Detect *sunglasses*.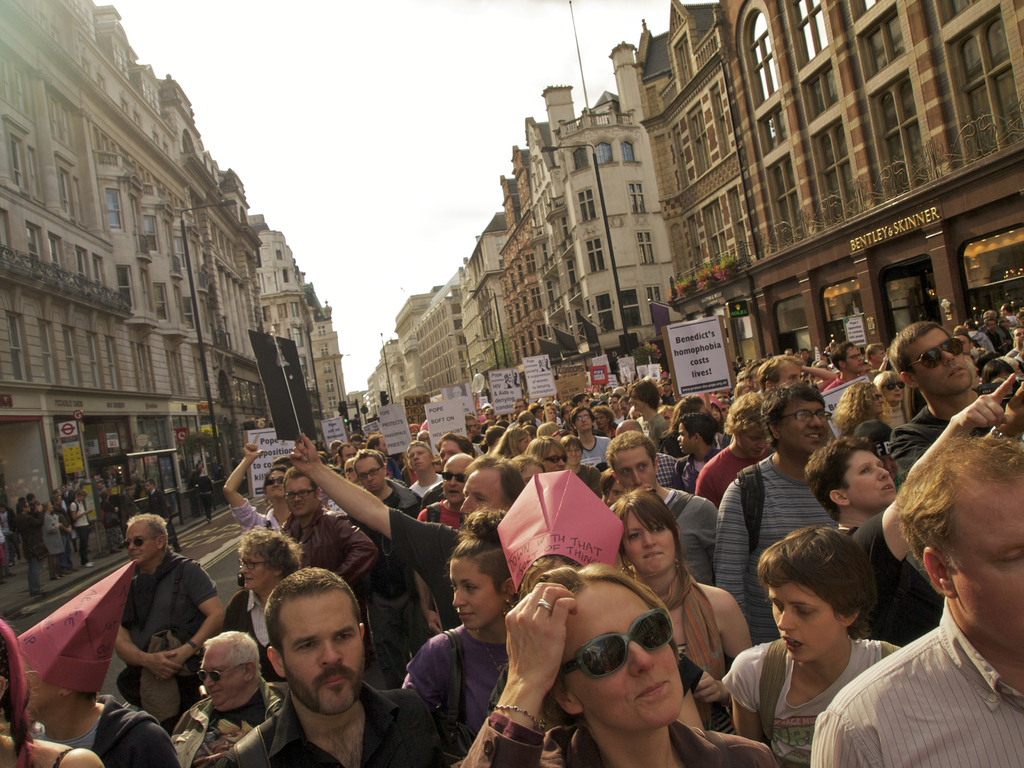
Detected at bbox=(557, 610, 671, 683).
